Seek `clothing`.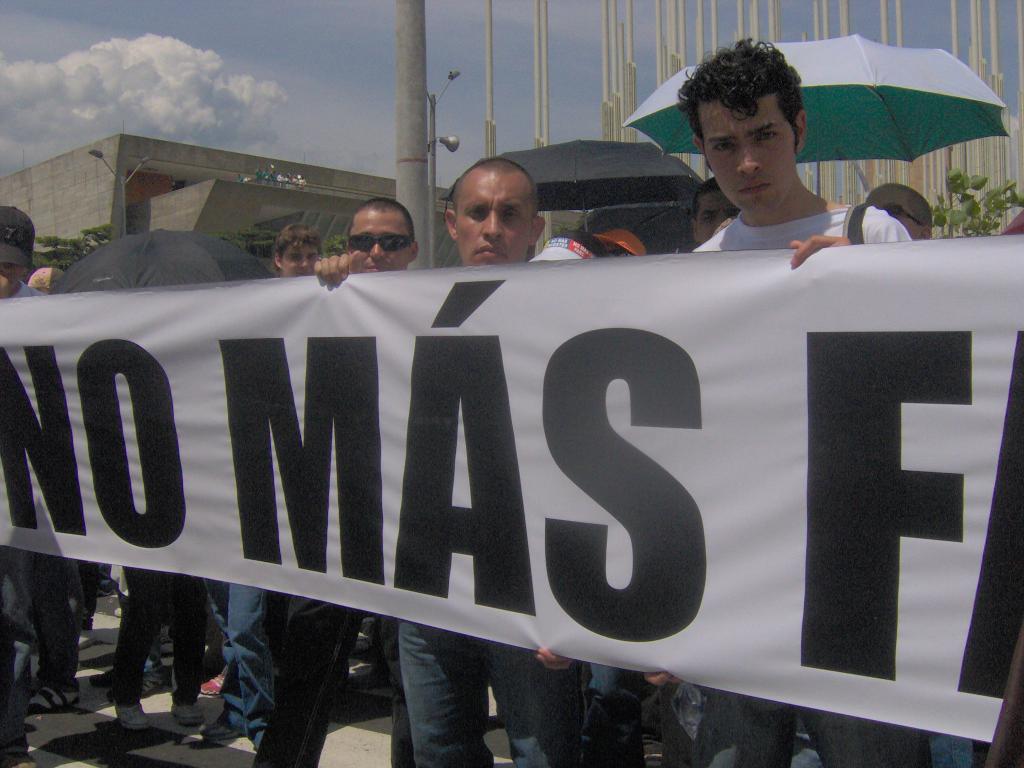
bbox=(125, 562, 204, 709).
